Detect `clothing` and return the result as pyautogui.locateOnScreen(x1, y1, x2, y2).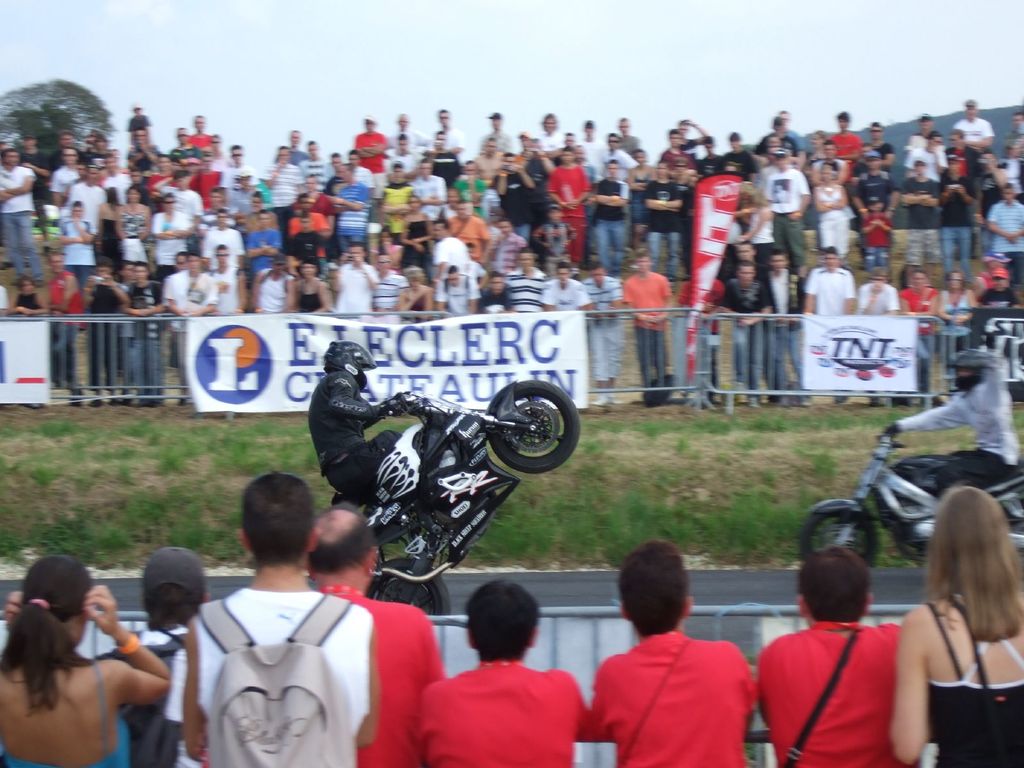
pyautogui.locateOnScreen(340, 592, 442, 764).
